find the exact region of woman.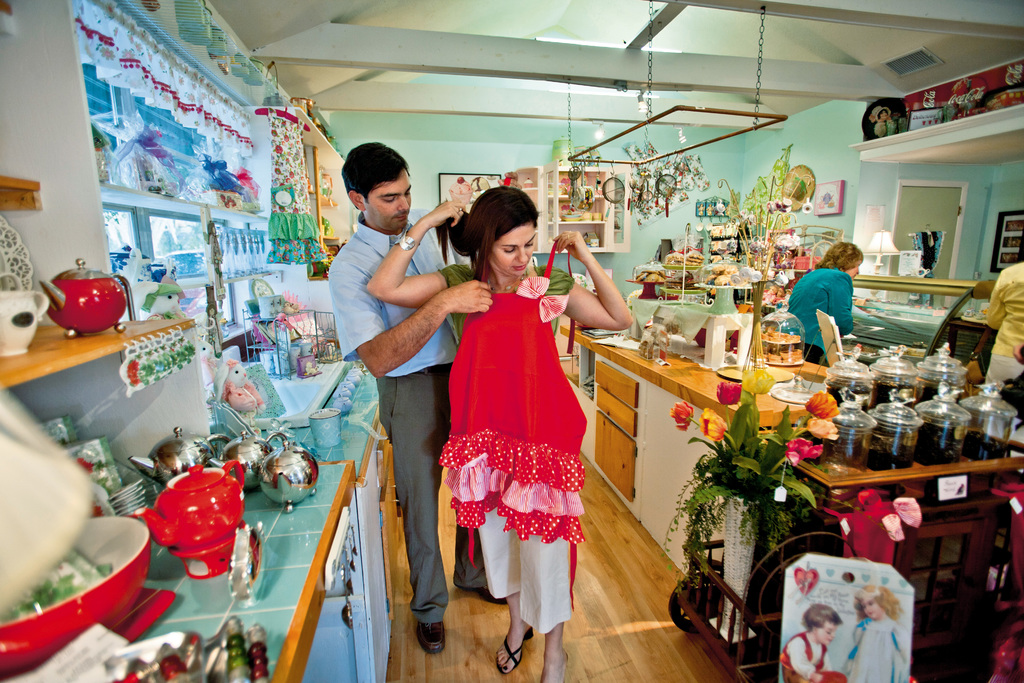
Exact region: rect(360, 181, 634, 682).
